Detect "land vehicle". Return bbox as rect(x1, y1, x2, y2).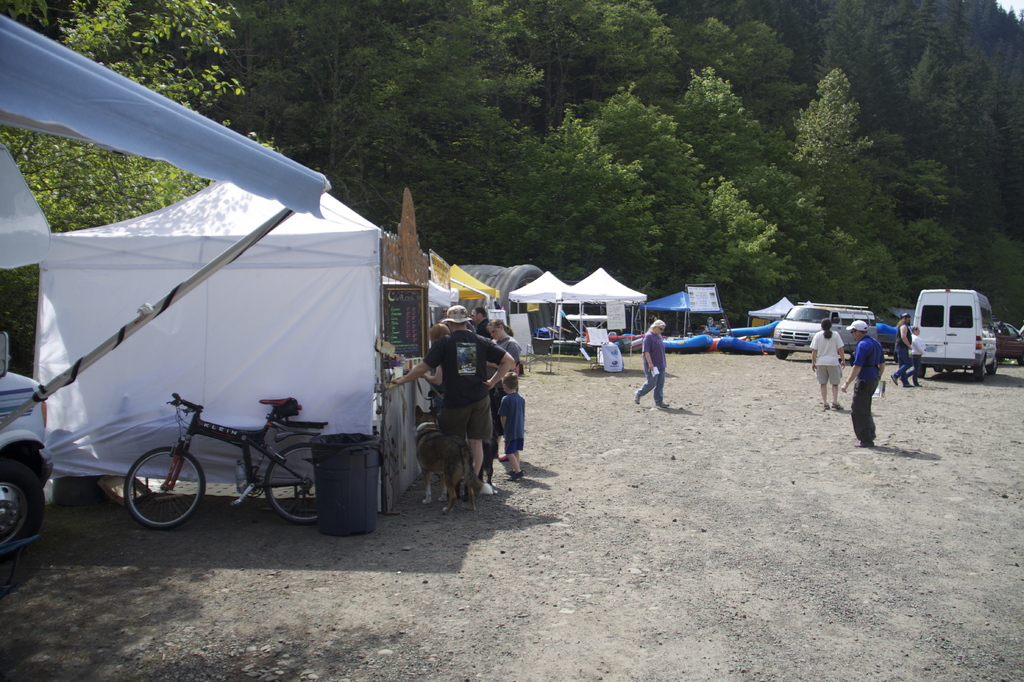
rect(124, 394, 328, 530).
